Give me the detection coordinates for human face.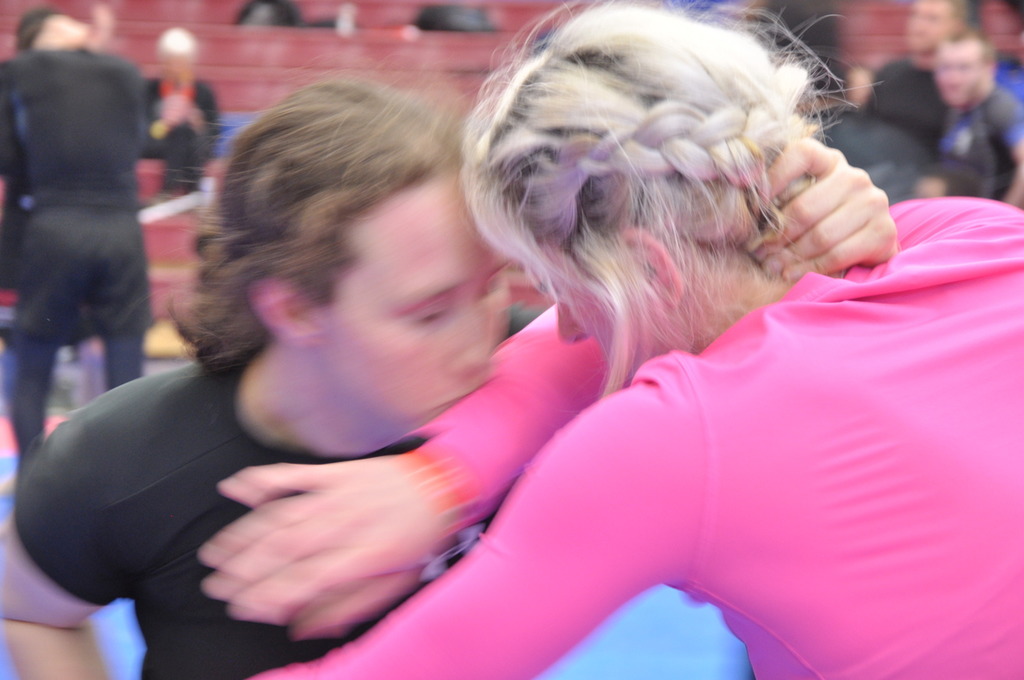
[267,134,493,404].
